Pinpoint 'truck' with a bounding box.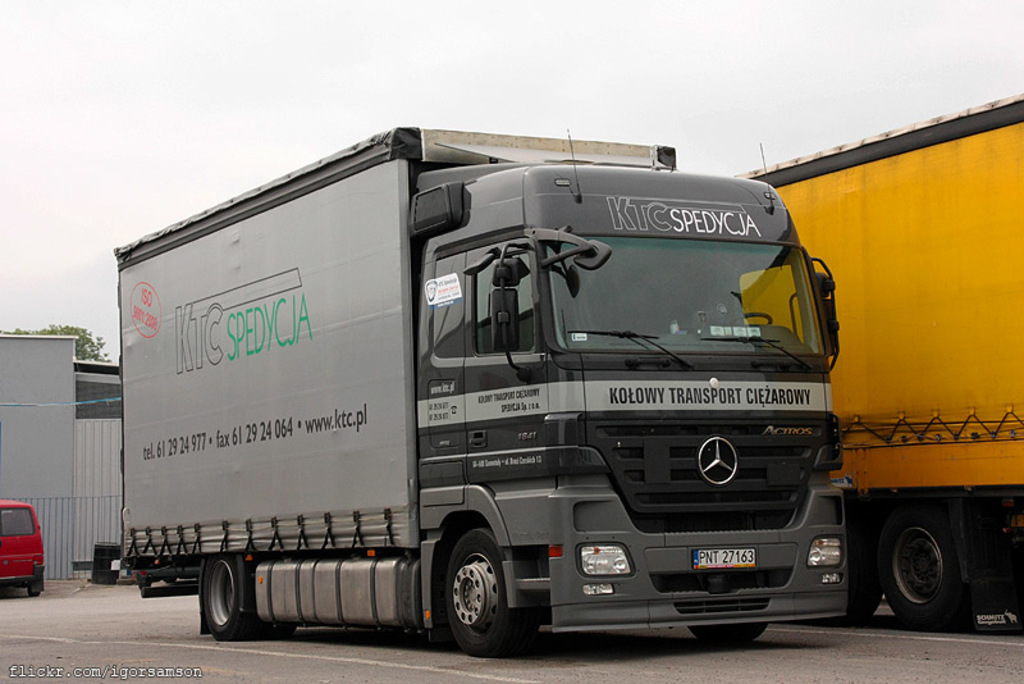
rect(114, 124, 852, 655).
